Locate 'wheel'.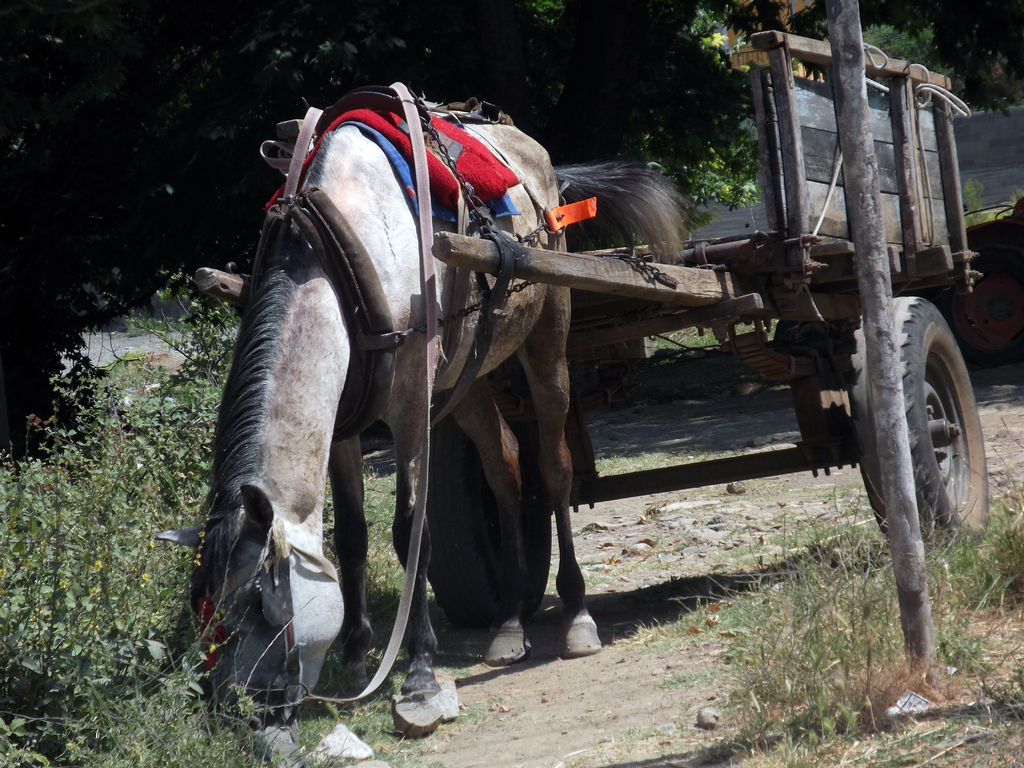
Bounding box: 849:290:1002:541.
